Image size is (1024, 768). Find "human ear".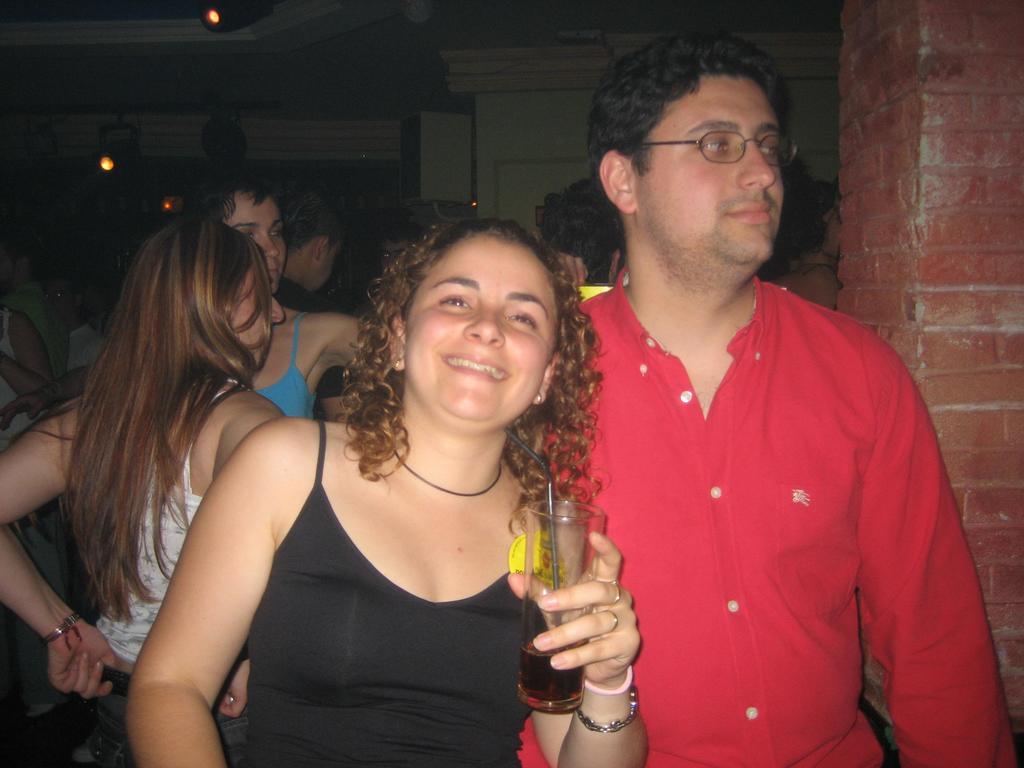
BBox(386, 307, 406, 373).
